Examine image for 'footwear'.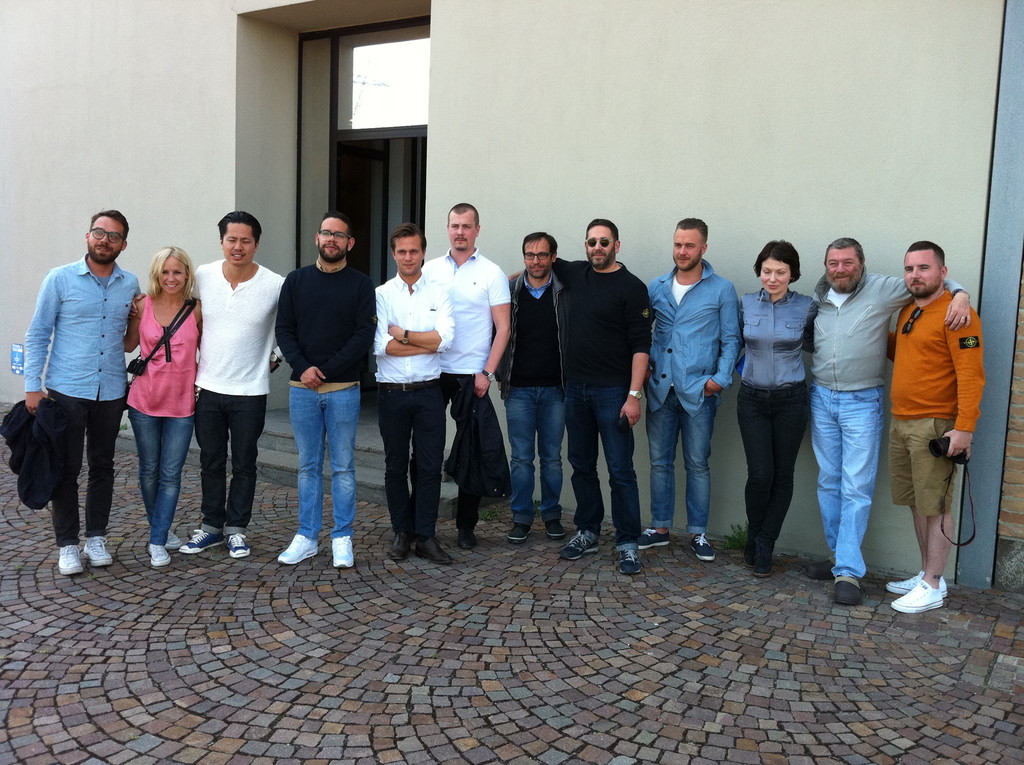
Examination result: {"x1": 886, "y1": 572, "x2": 952, "y2": 594}.
